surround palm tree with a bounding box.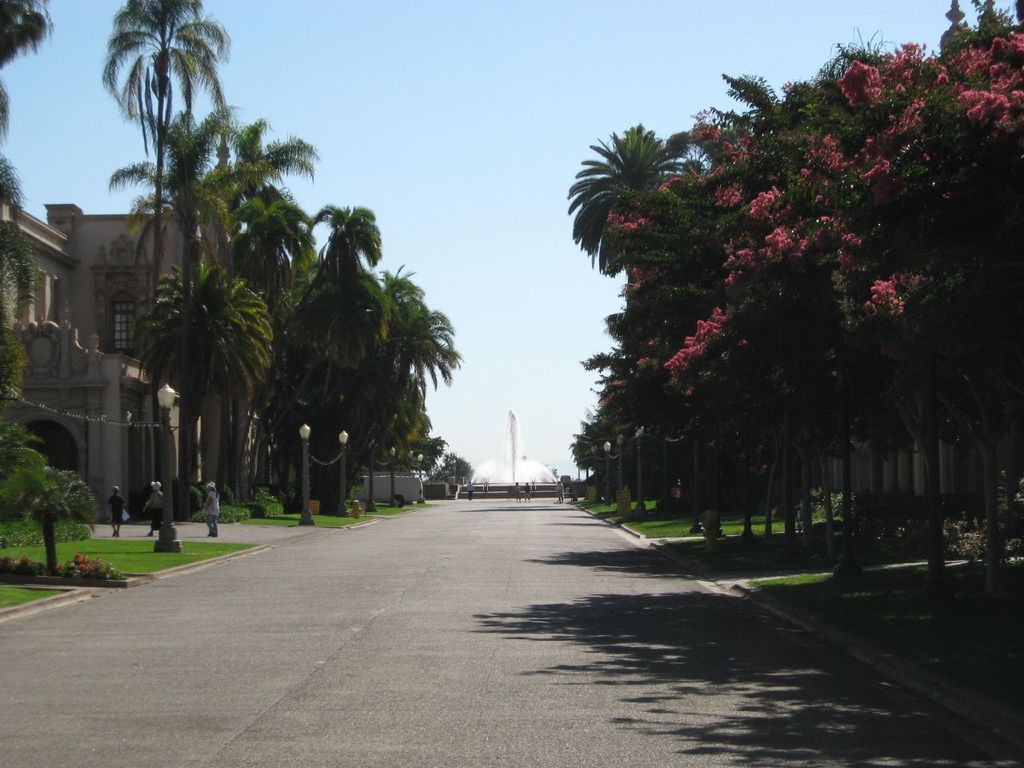
bbox(576, 130, 699, 246).
